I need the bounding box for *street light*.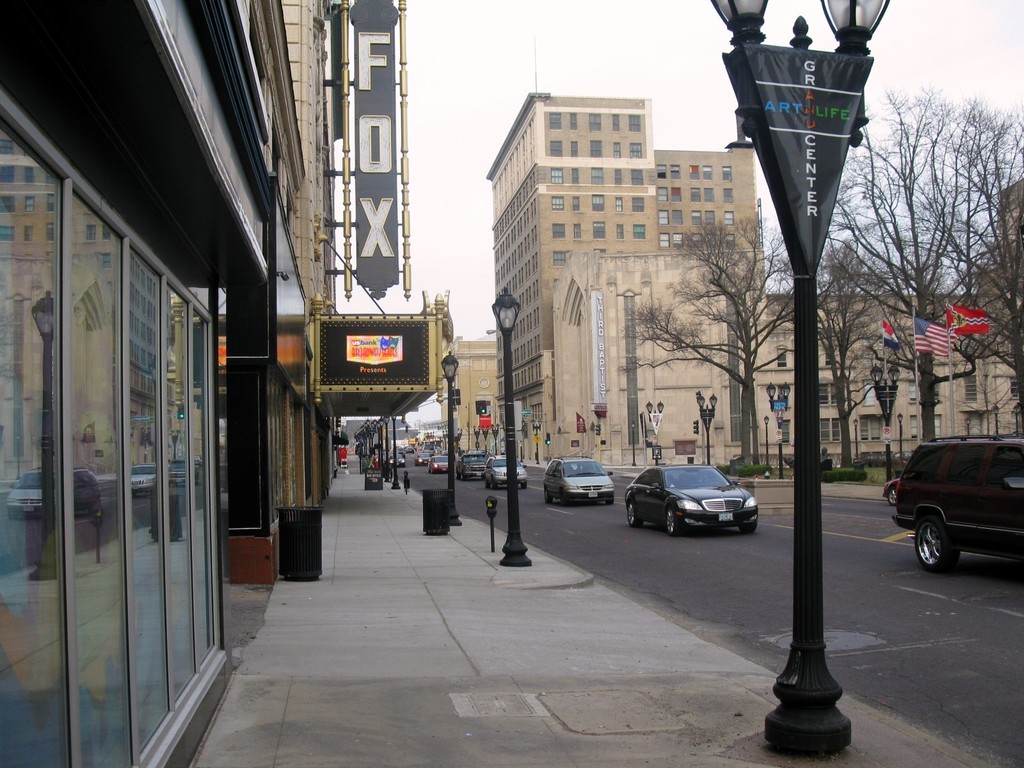
Here it is: locate(472, 425, 483, 451).
